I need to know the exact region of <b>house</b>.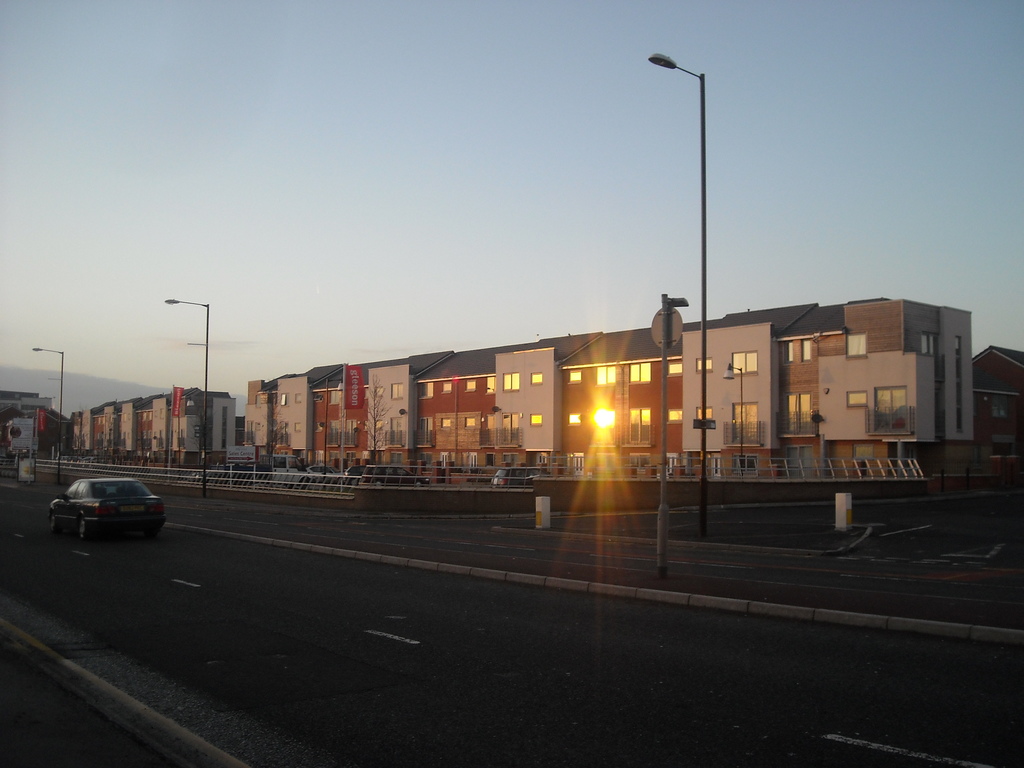
Region: <box>300,352,436,477</box>.
